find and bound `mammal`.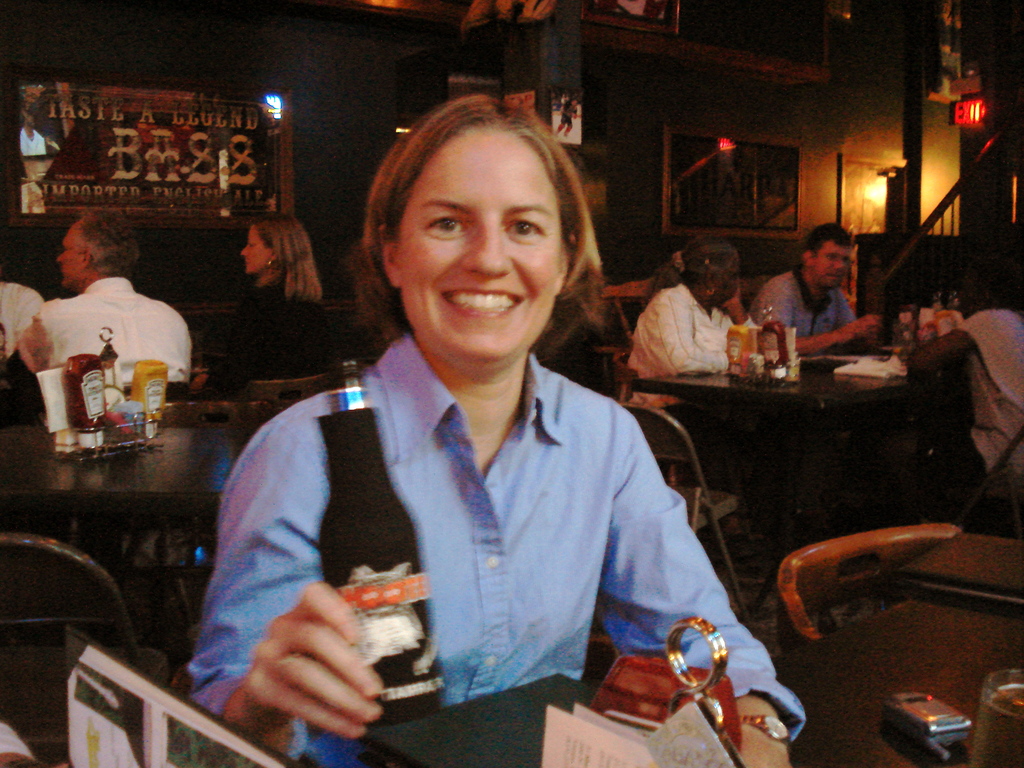
Bound: pyautogui.locateOnScreen(622, 236, 751, 412).
